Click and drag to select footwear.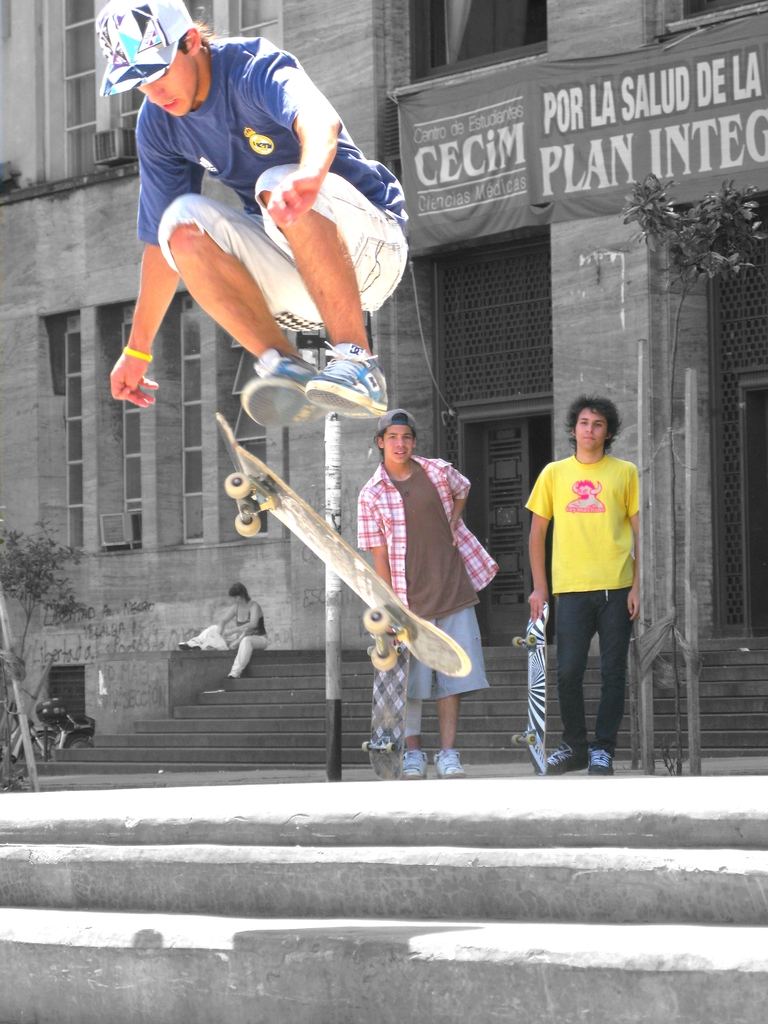
Selection: bbox=(589, 742, 620, 774).
